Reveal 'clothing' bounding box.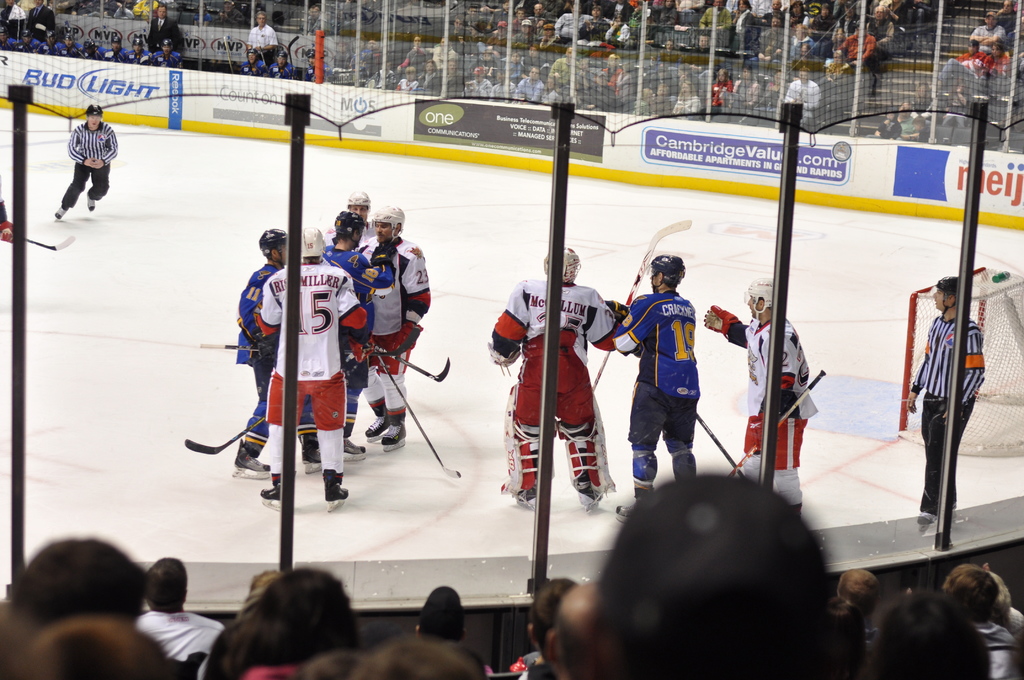
Revealed: 973 620 1023 679.
